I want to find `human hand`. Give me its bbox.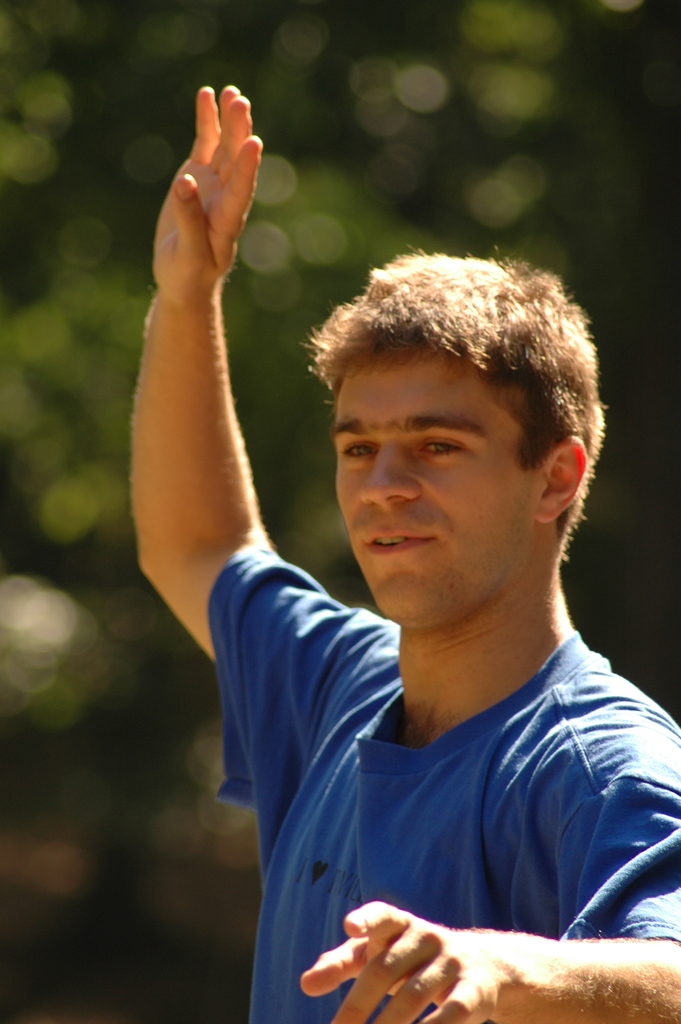
select_region(312, 902, 665, 1007).
